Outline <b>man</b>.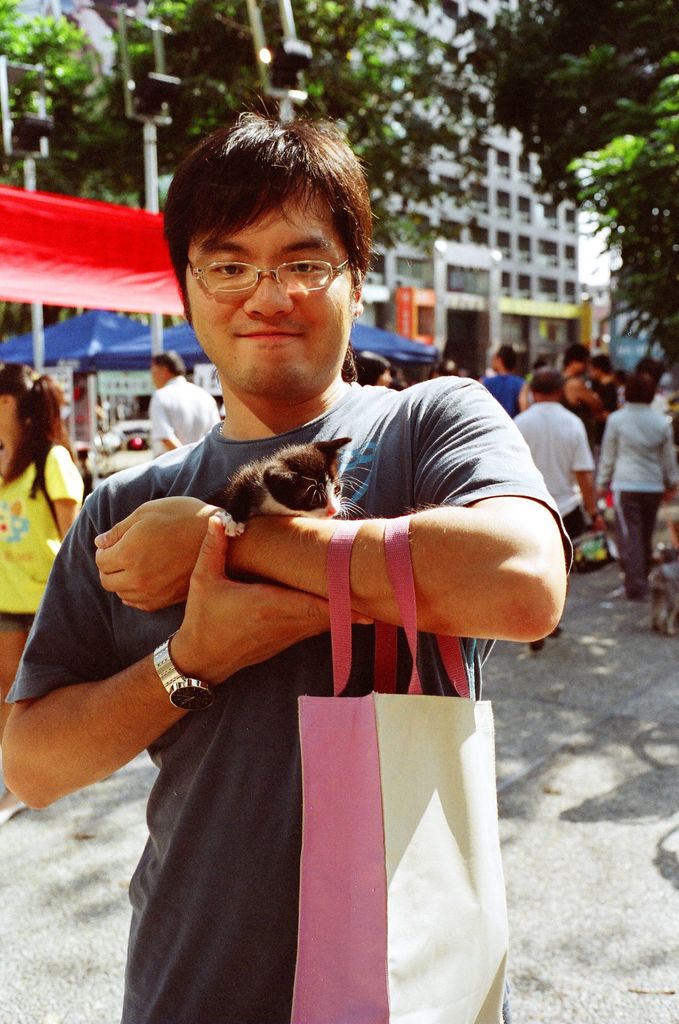
Outline: x1=477 y1=338 x2=527 y2=420.
